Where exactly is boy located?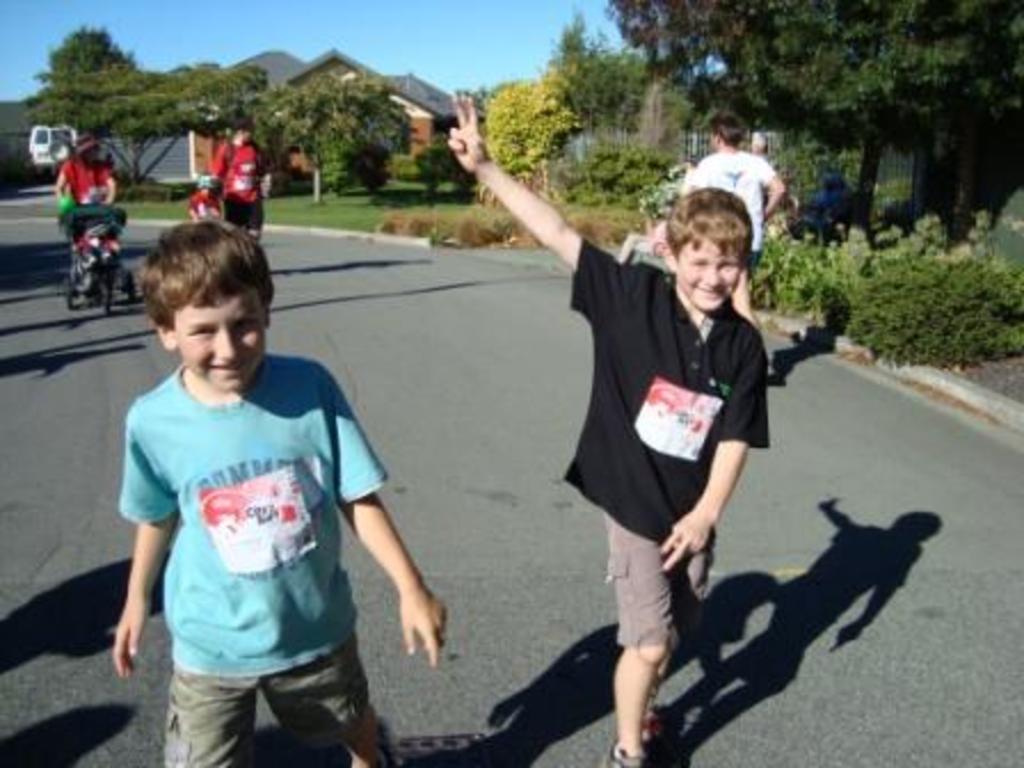
Its bounding box is 455 89 782 766.
